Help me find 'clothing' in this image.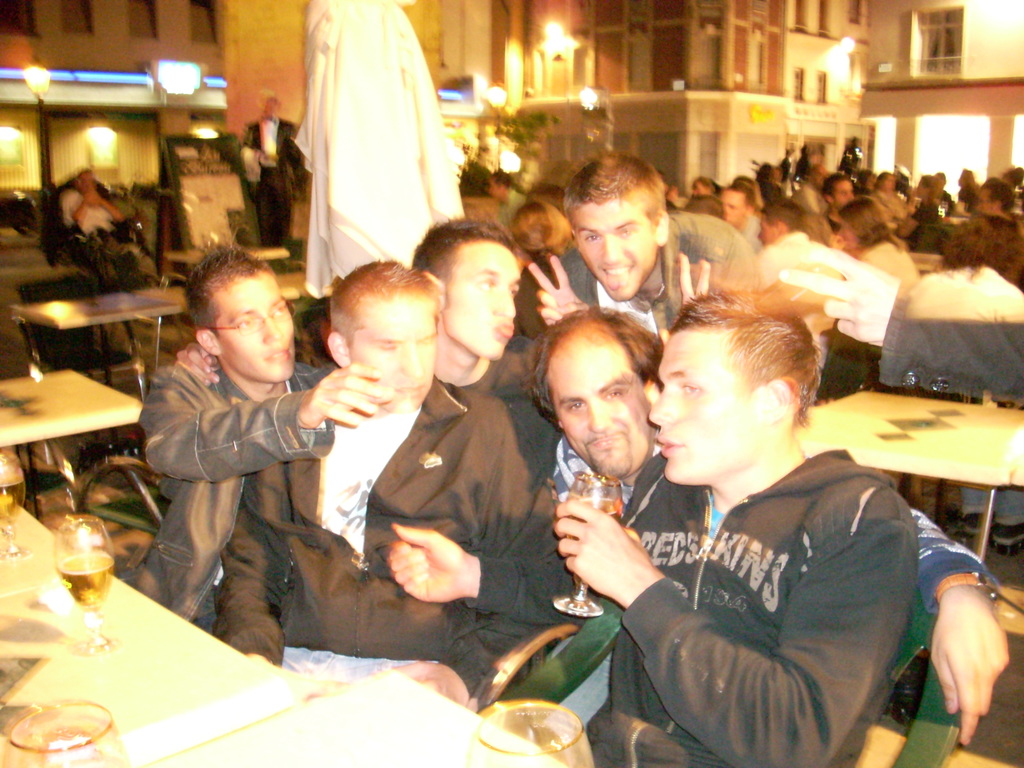
Found it: box(60, 187, 167, 280).
